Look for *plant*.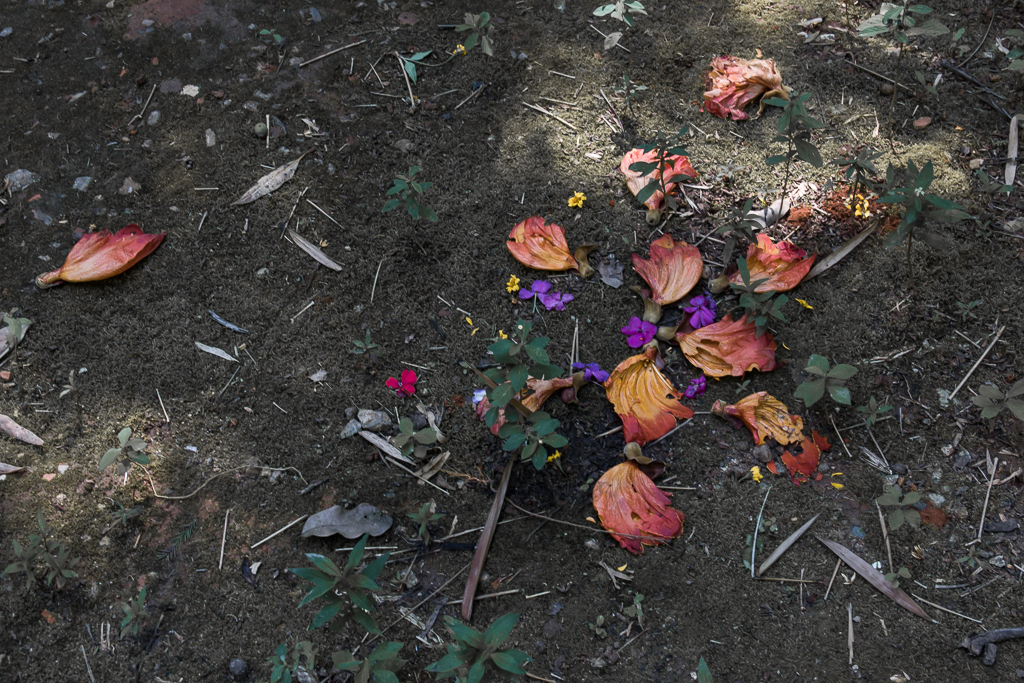
Found: Rect(965, 380, 1023, 426).
